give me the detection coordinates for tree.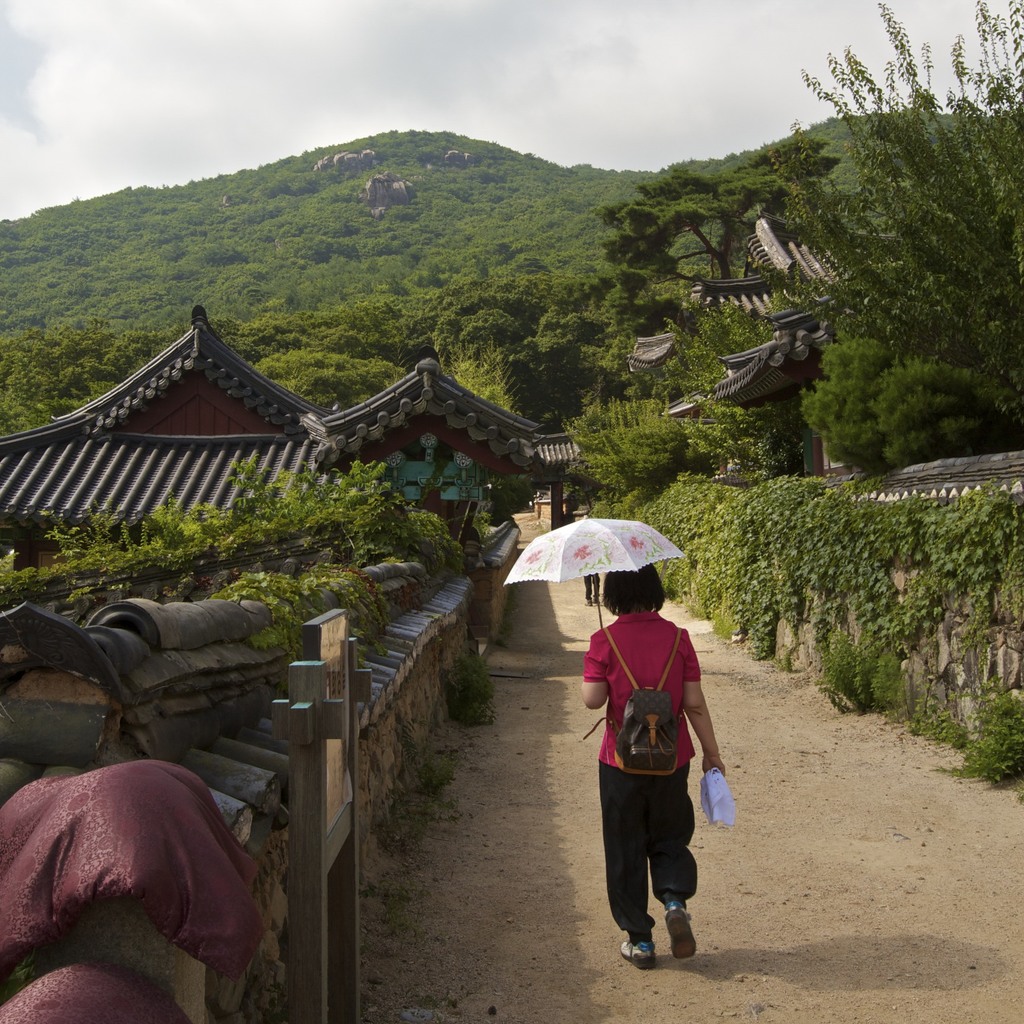
(left=796, top=31, right=1006, bottom=497).
